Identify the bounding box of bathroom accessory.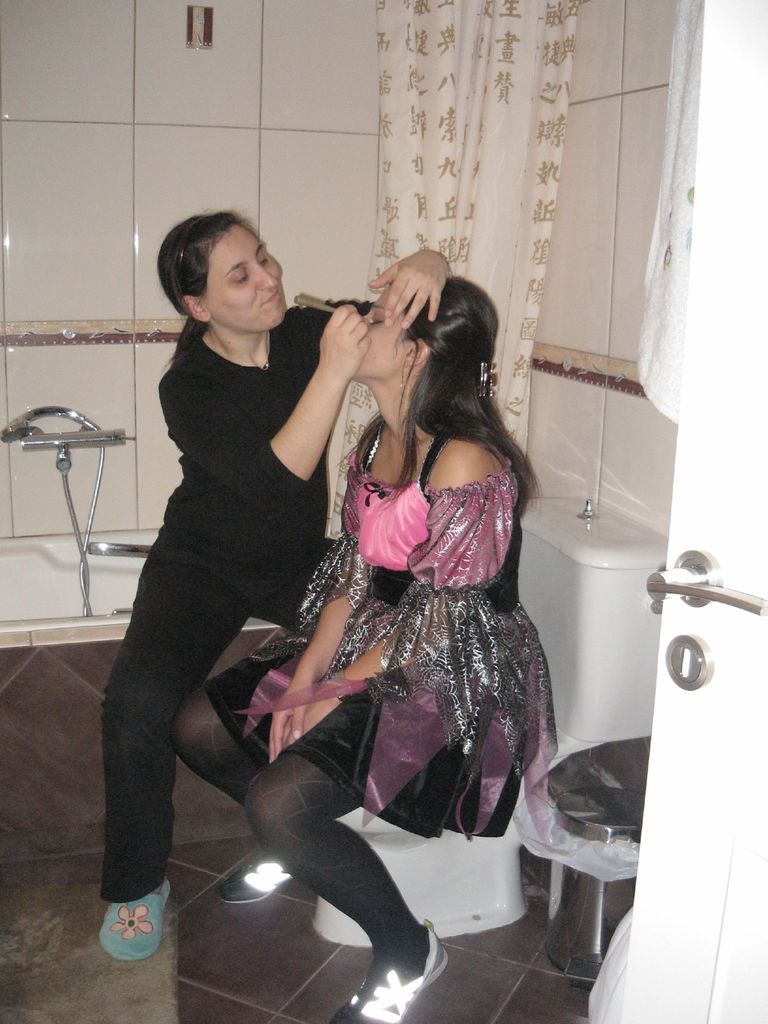
[0, 404, 134, 618].
